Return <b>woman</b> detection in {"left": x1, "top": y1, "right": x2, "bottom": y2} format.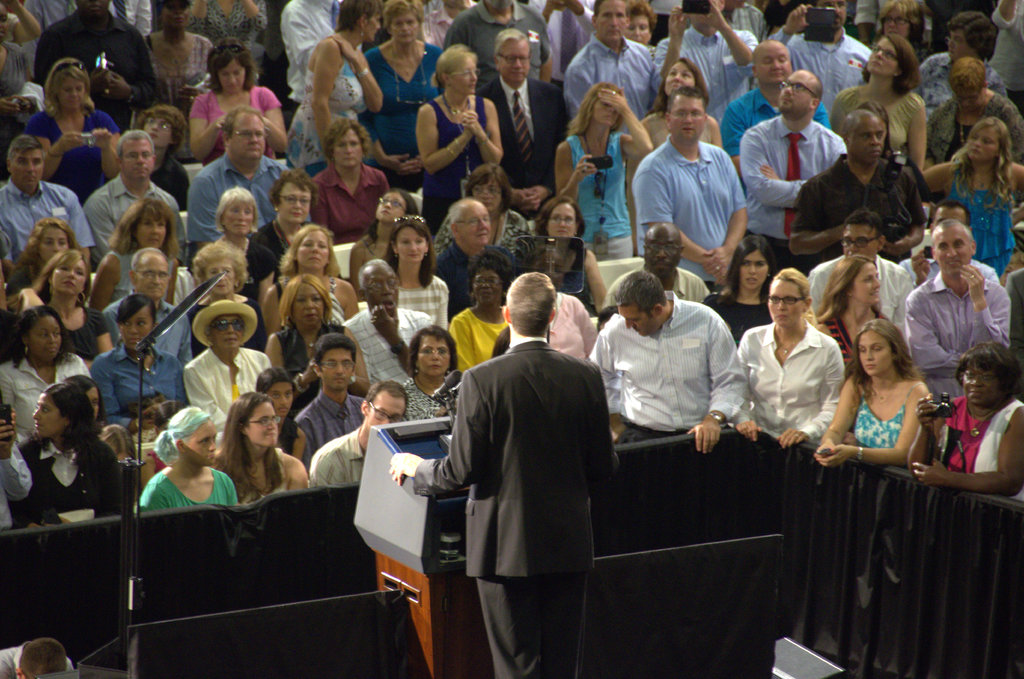
{"left": 0, "top": 307, "right": 95, "bottom": 438}.
